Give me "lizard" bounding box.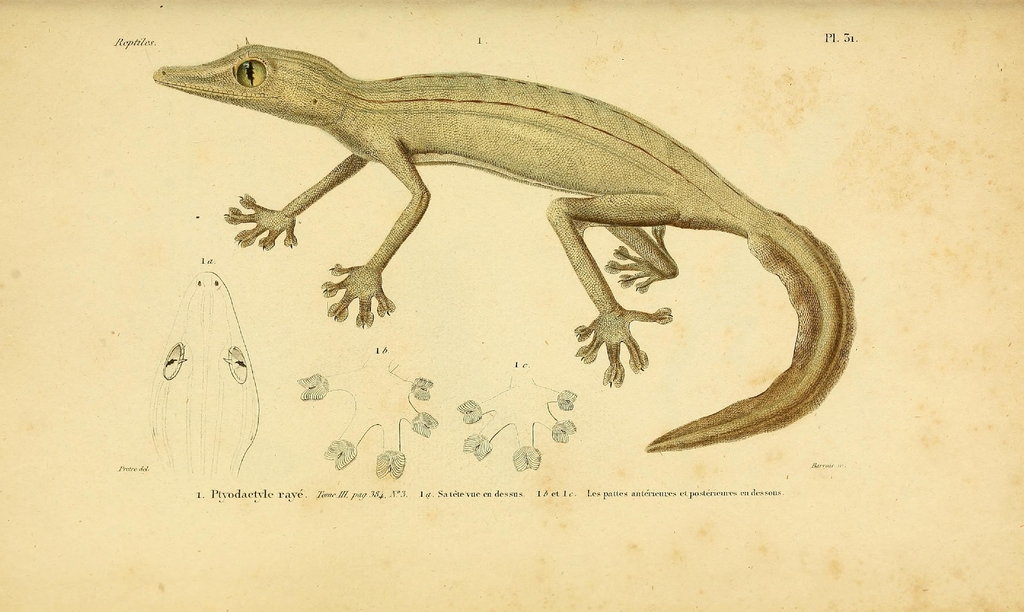
<bbox>160, 42, 886, 442</bbox>.
